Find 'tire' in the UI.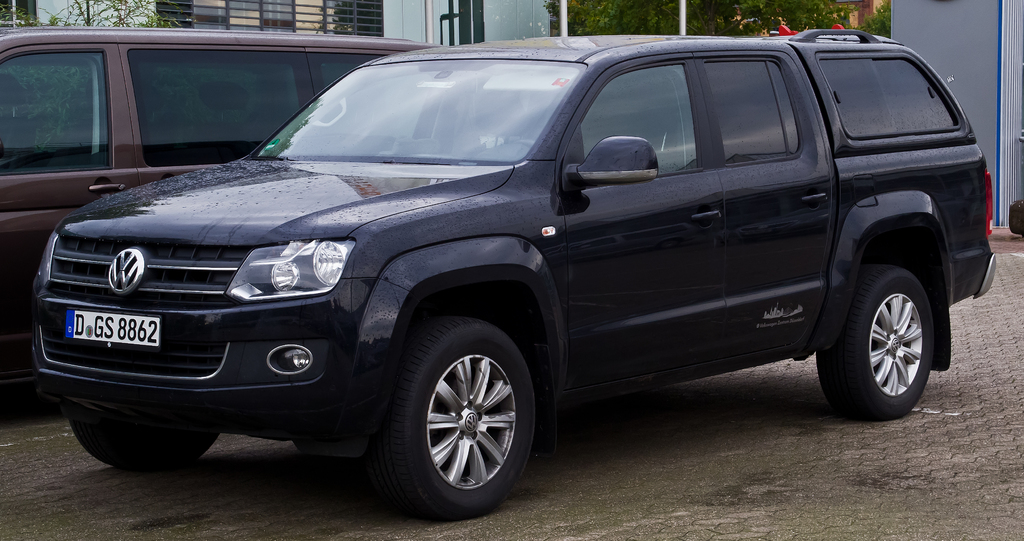
UI element at l=68, t=405, r=220, b=469.
